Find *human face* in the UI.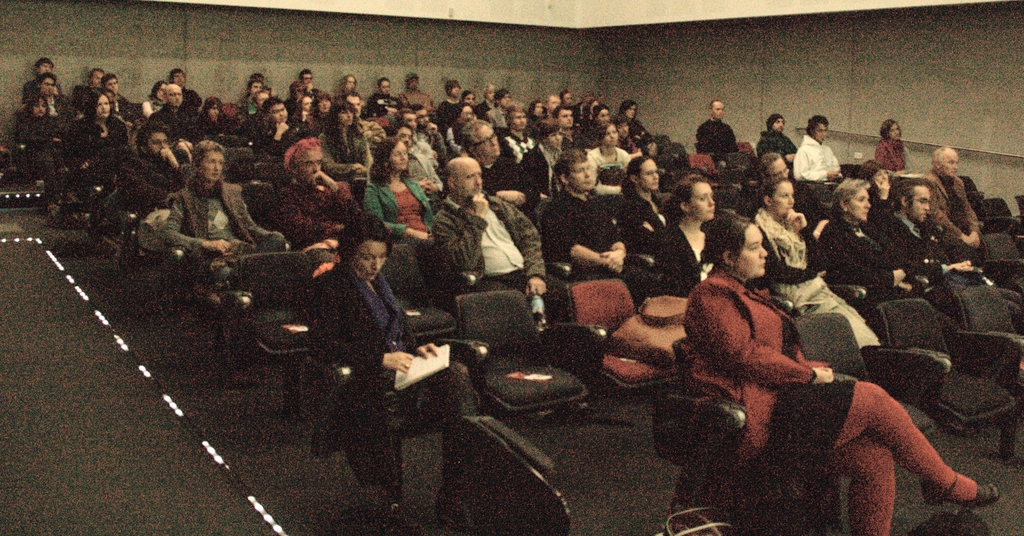
UI element at Rect(569, 161, 591, 191).
